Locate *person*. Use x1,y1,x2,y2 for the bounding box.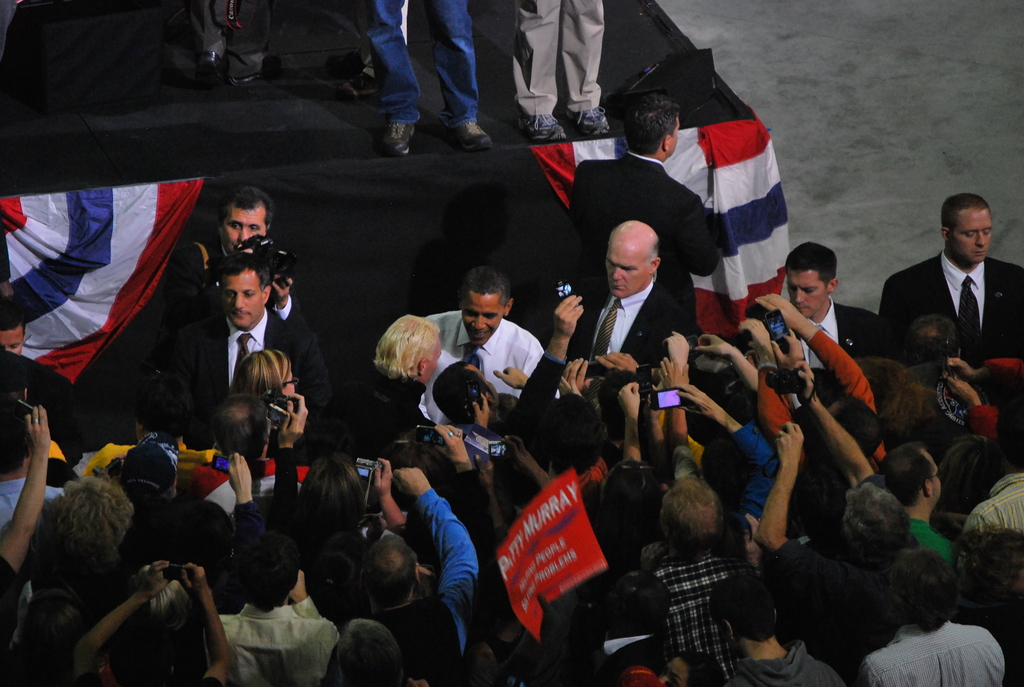
308,315,460,481.
